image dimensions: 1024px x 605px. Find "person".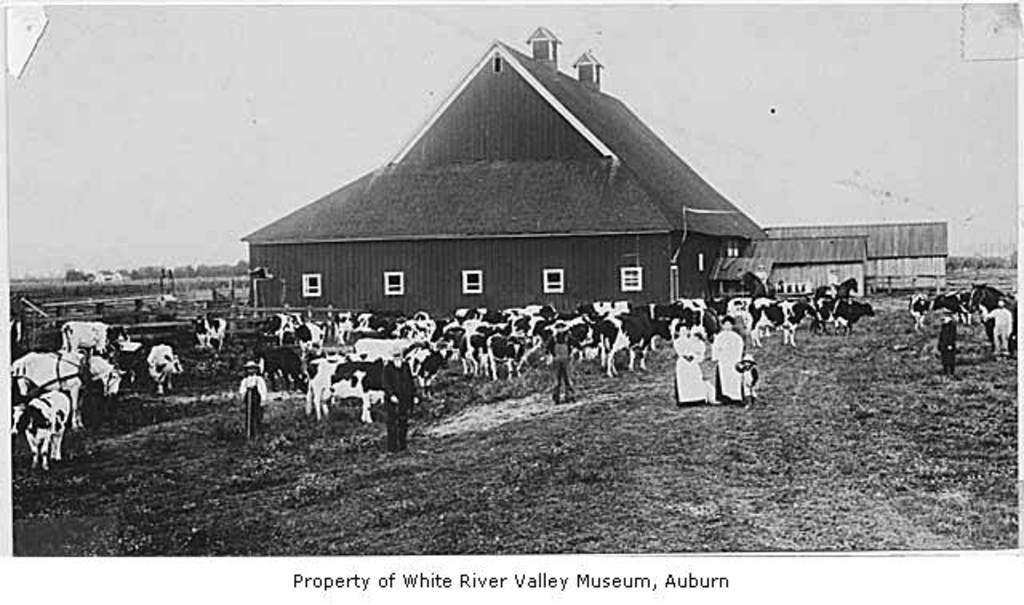
detection(723, 317, 770, 421).
